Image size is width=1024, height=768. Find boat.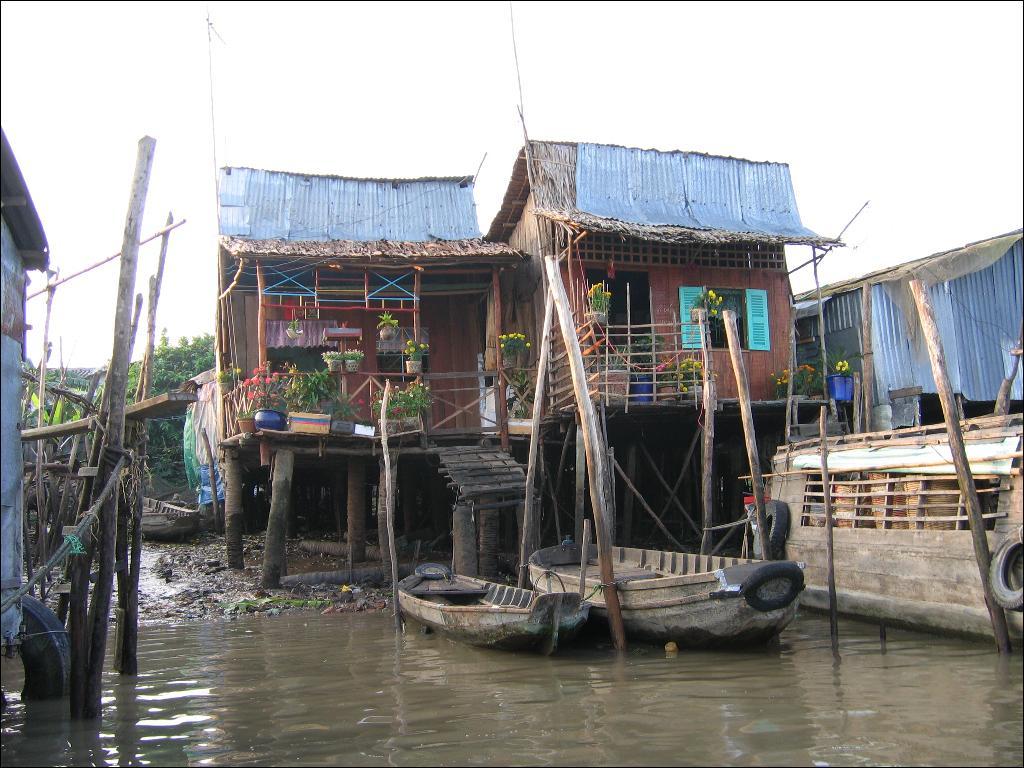
{"x1": 391, "y1": 557, "x2": 598, "y2": 637}.
